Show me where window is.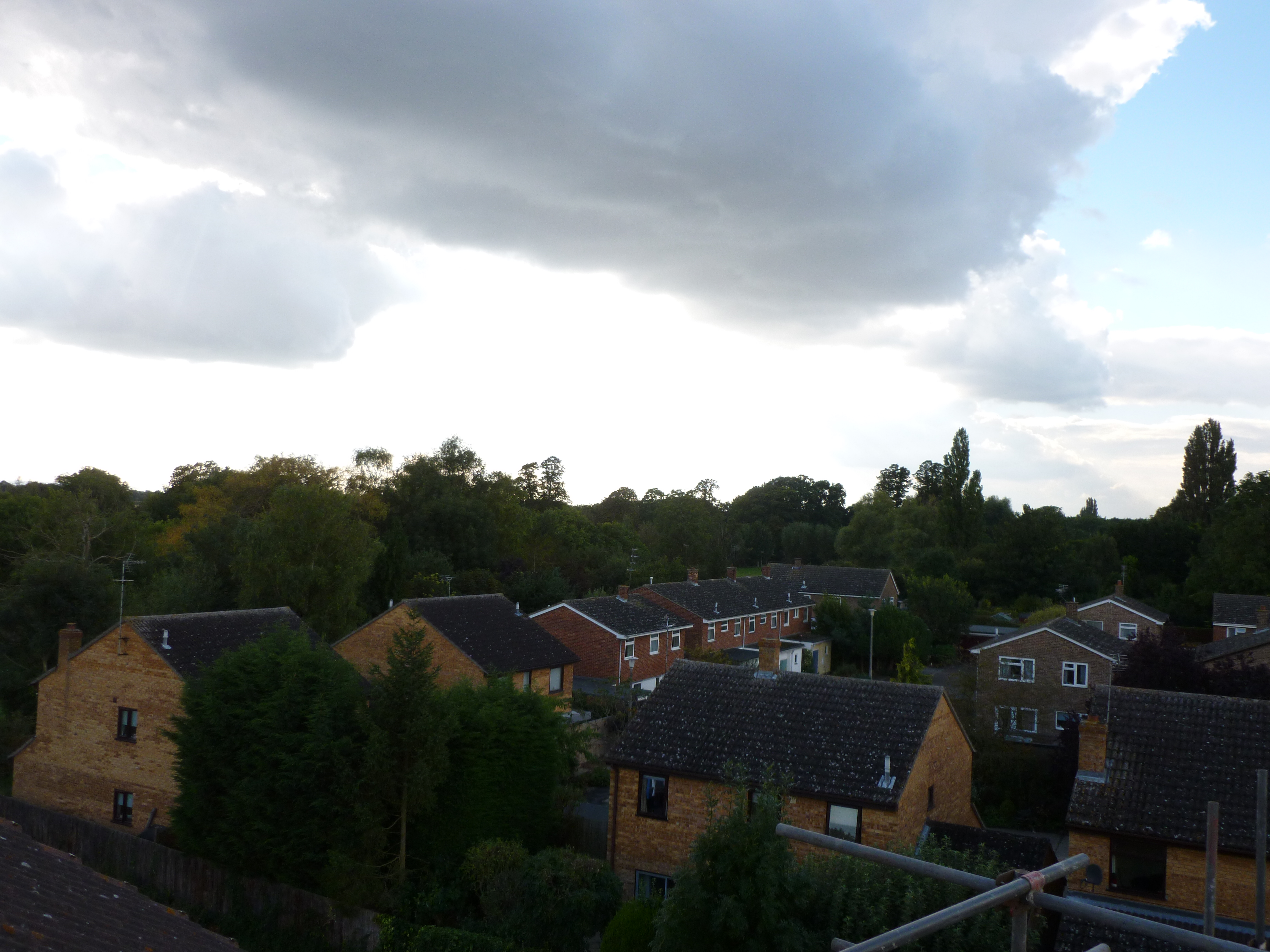
window is at (left=185, top=174, right=189, bottom=180).
